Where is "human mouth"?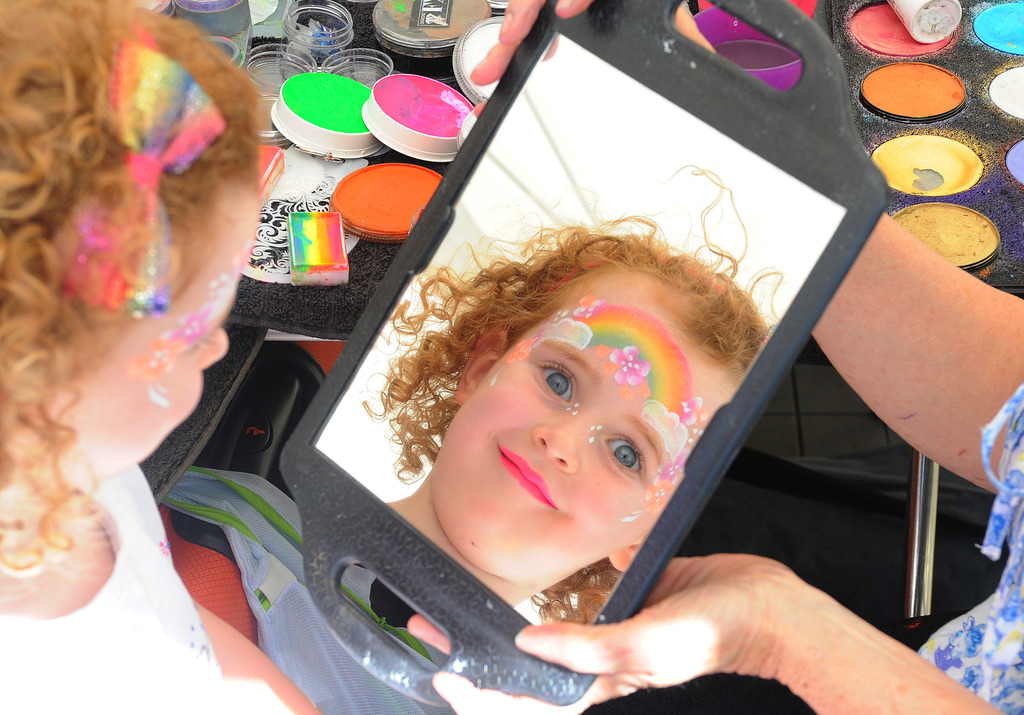
box=[492, 446, 560, 509].
